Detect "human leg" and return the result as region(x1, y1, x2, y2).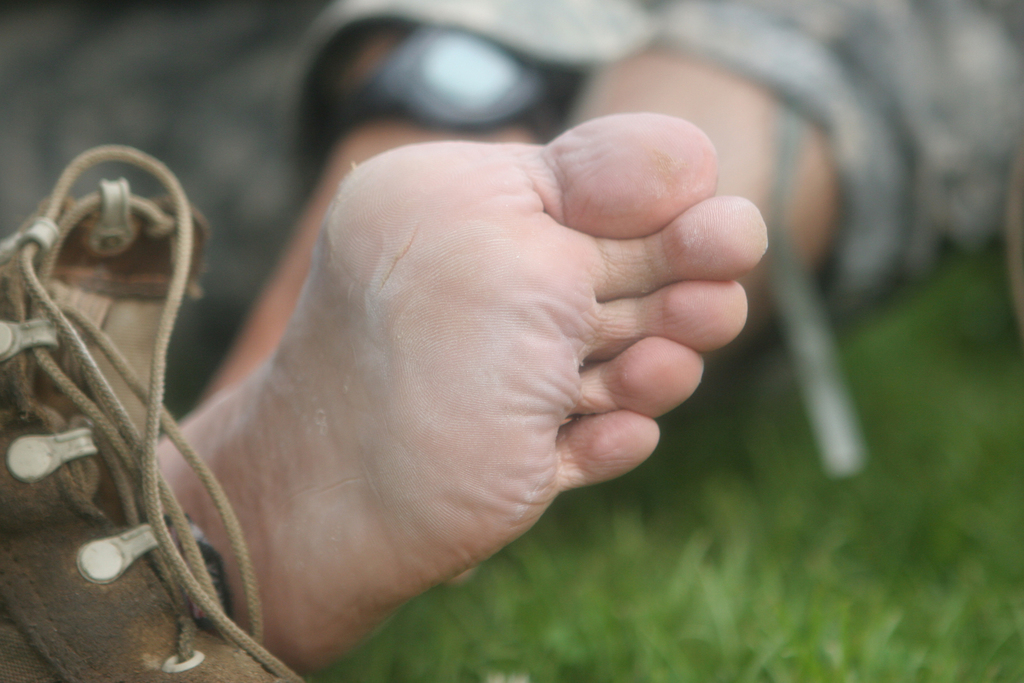
region(161, 18, 765, 676).
